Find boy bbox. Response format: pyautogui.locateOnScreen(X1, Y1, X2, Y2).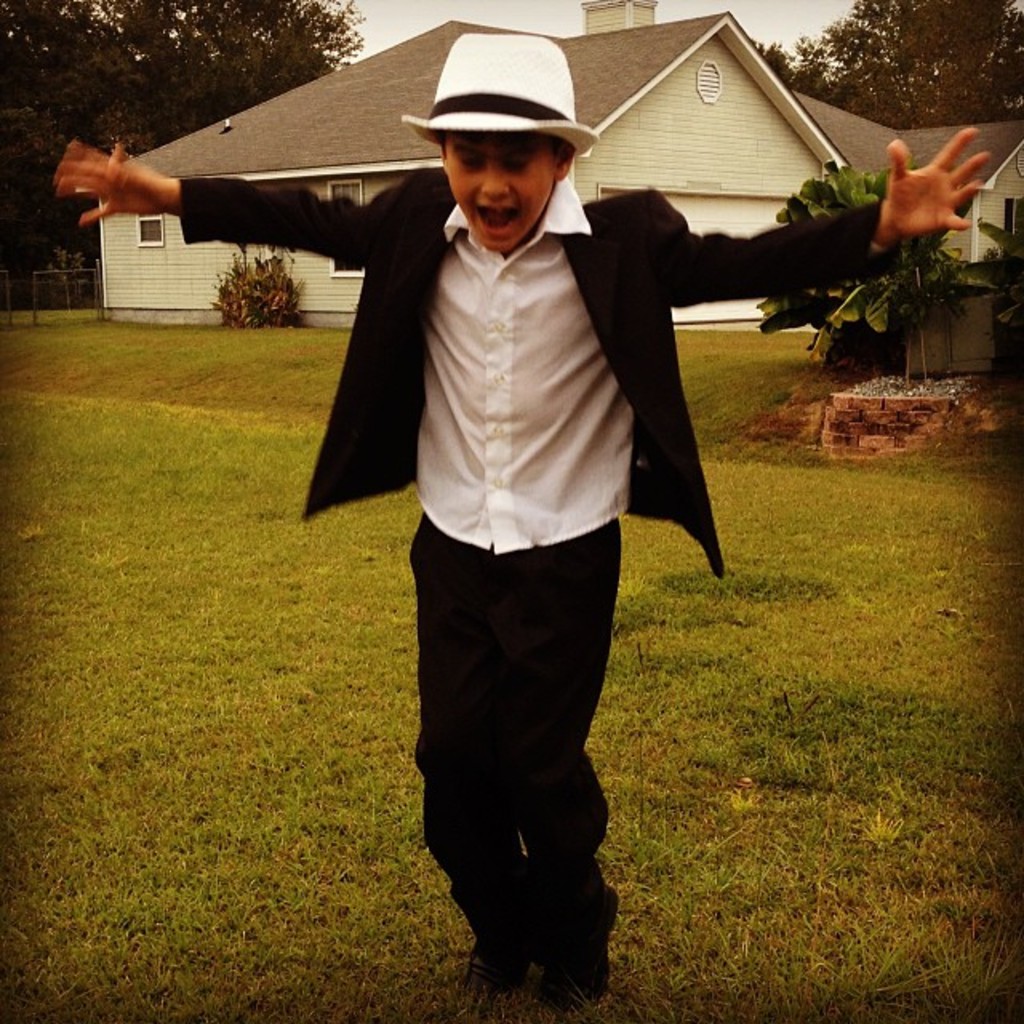
pyautogui.locateOnScreen(53, 32, 994, 1005).
